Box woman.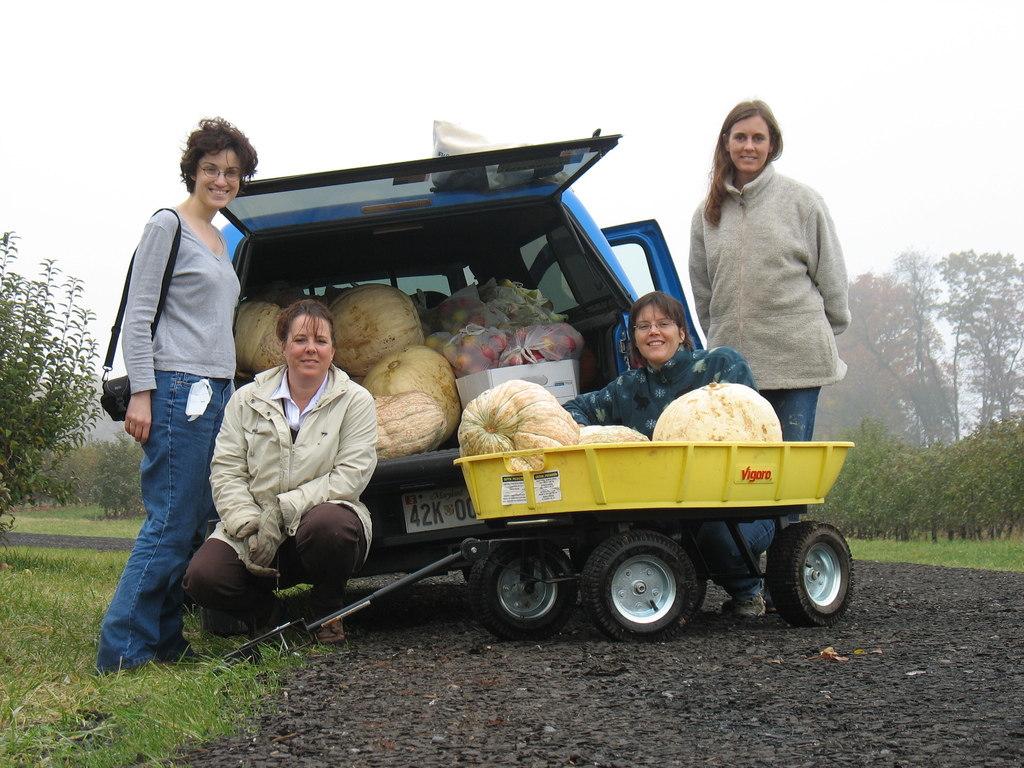
[left=95, top=120, right=260, bottom=675].
